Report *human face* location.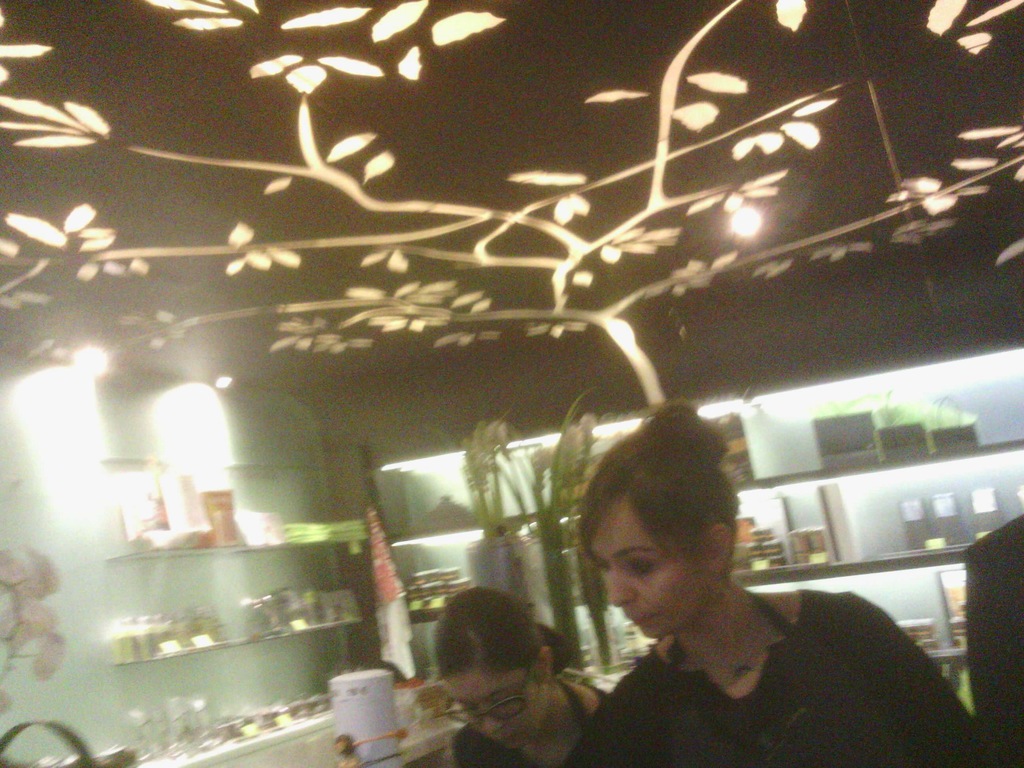
Report: 589/500/702/643.
